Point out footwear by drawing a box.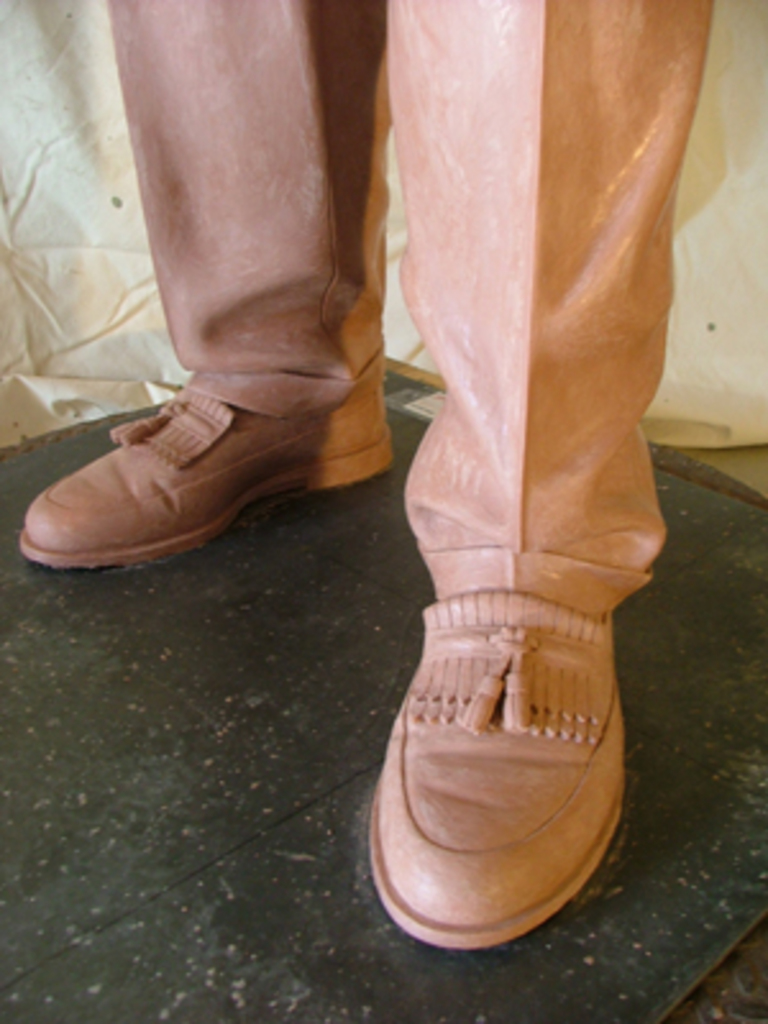
pyautogui.locateOnScreen(369, 589, 630, 950).
